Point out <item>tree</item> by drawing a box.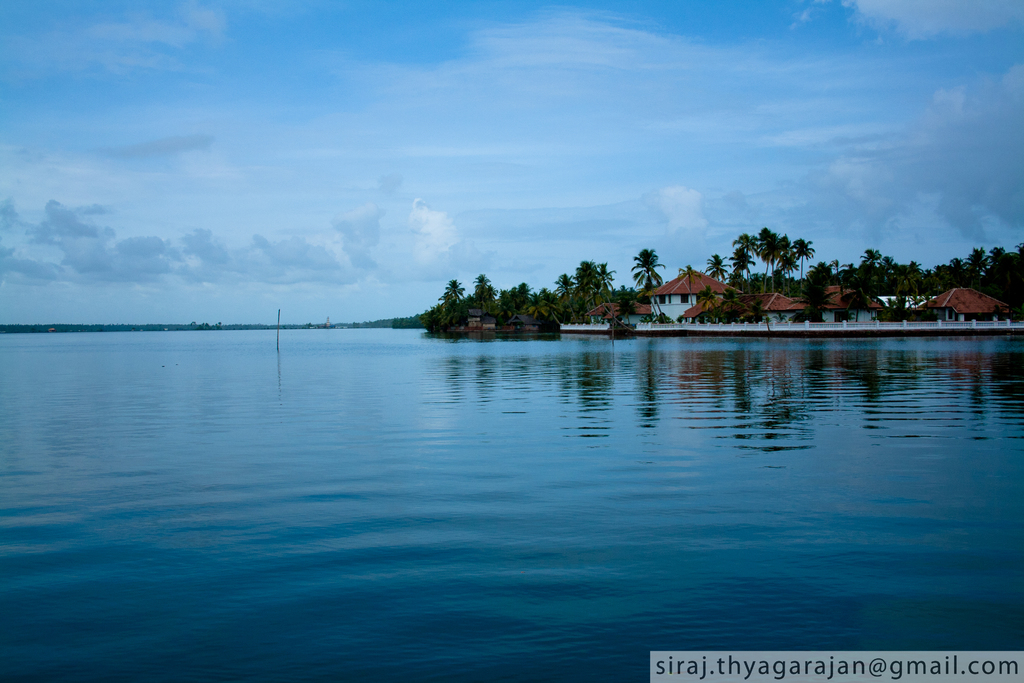
bbox(630, 245, 668, 295).
